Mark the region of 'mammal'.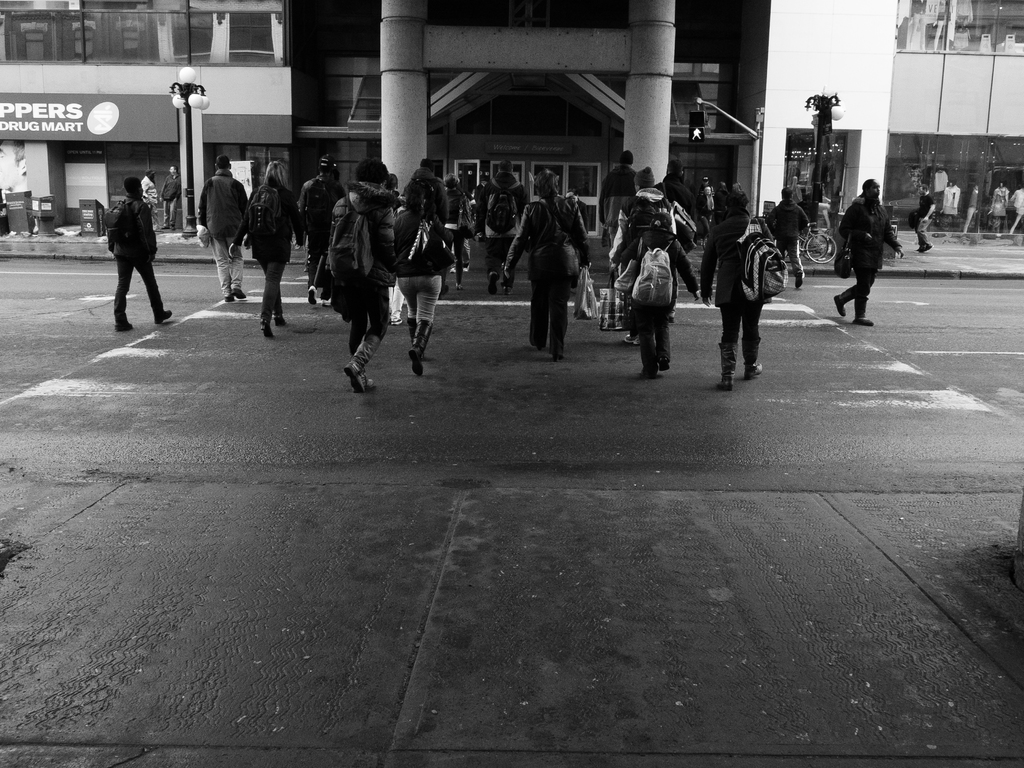
Region: <region>401, 158, 447, 292</region>.
